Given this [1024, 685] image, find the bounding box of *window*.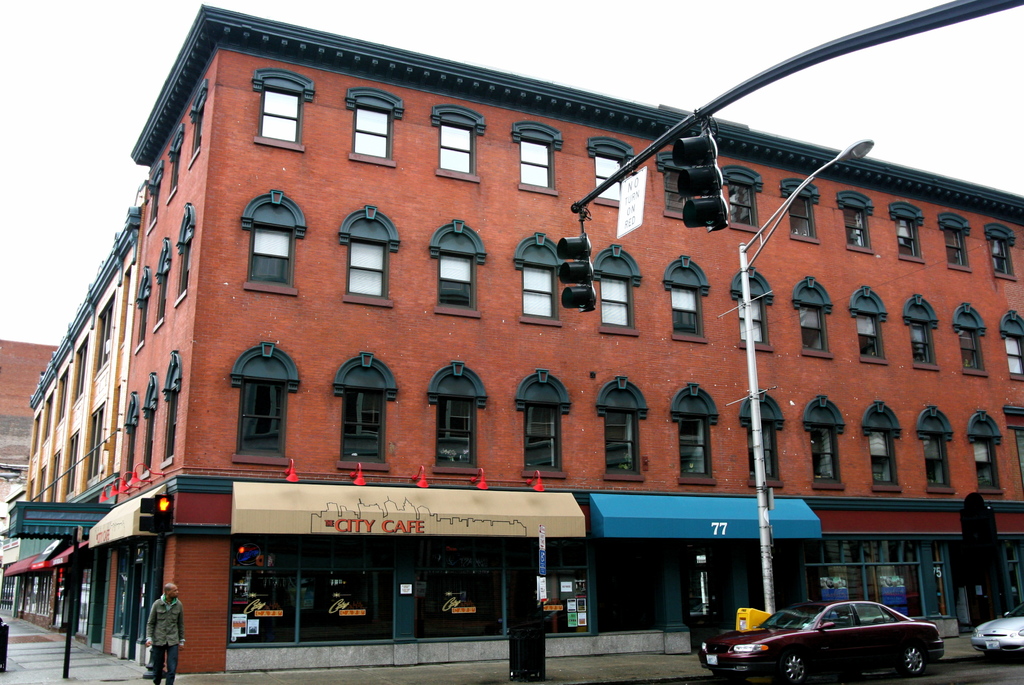
96 292 114 366.
